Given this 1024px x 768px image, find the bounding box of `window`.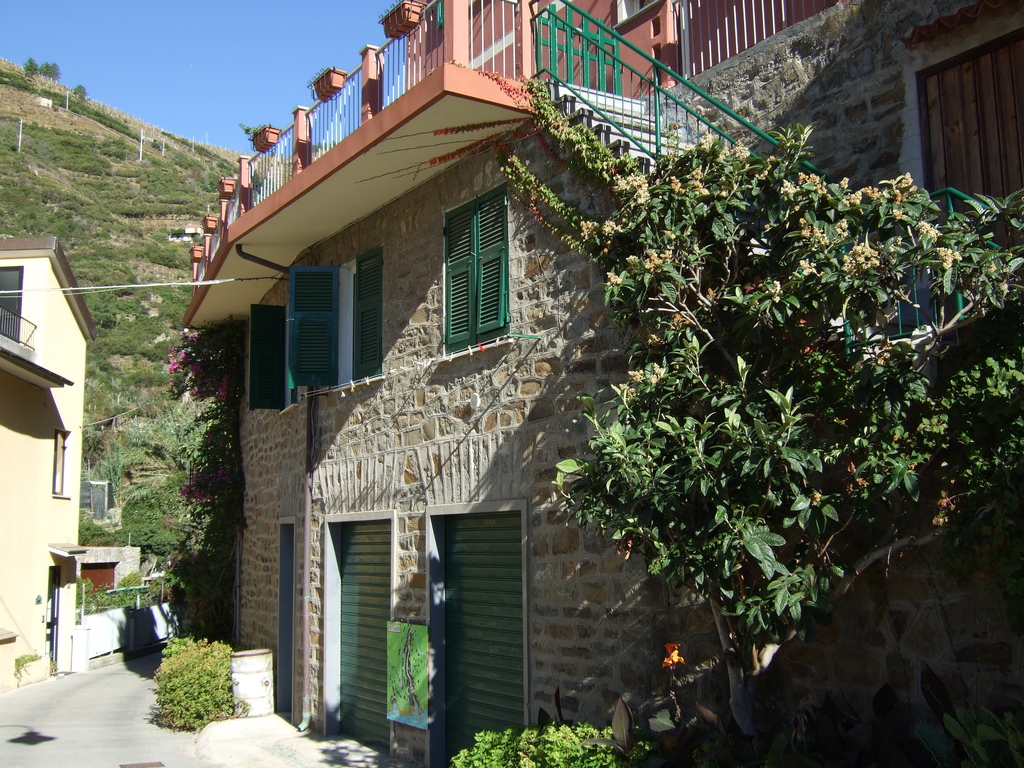
{"x1": 334, "y1": 244, "x2": 384, "y2": 391}.
